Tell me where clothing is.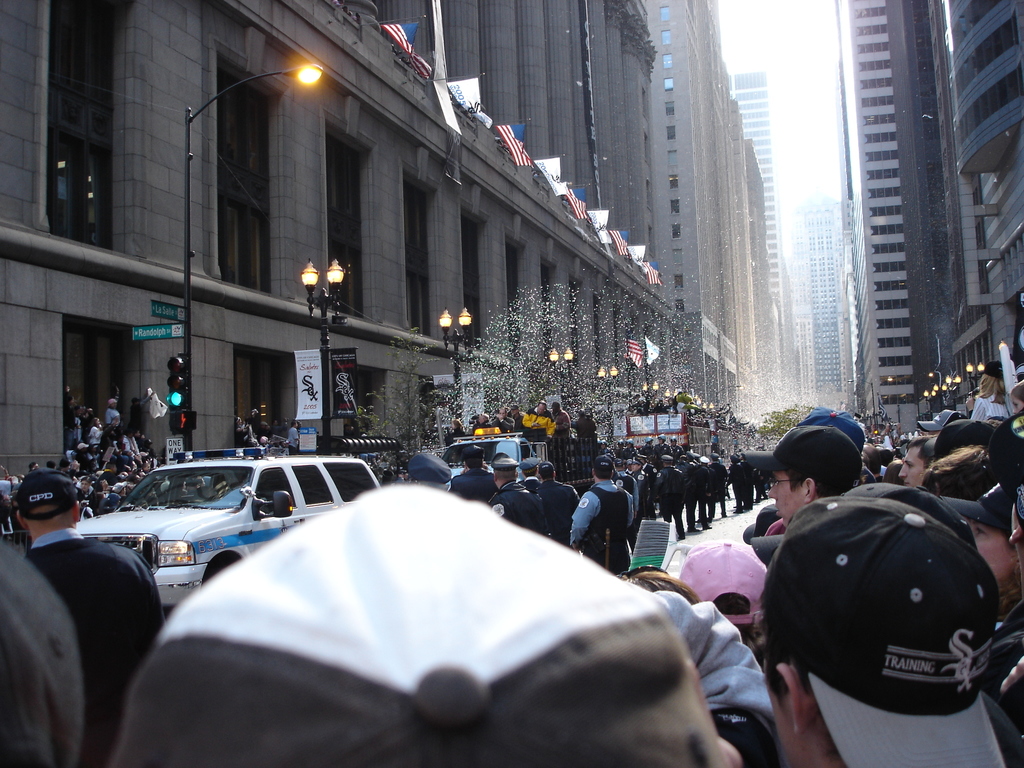
clothing is at x1=0, y1=539, x2=82, y2=767.
